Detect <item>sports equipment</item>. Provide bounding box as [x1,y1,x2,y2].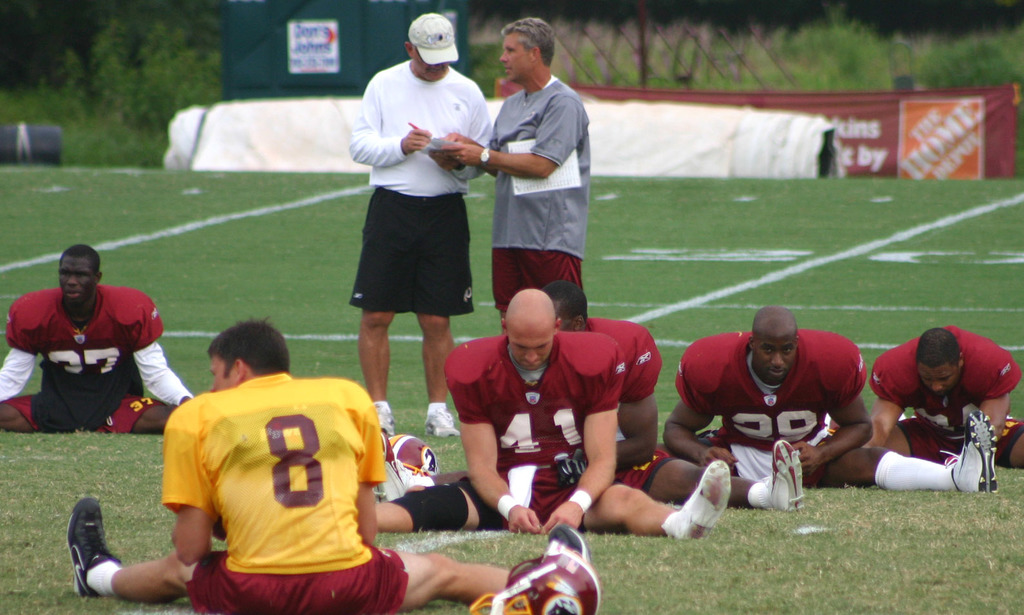
[386,433,442,496].
